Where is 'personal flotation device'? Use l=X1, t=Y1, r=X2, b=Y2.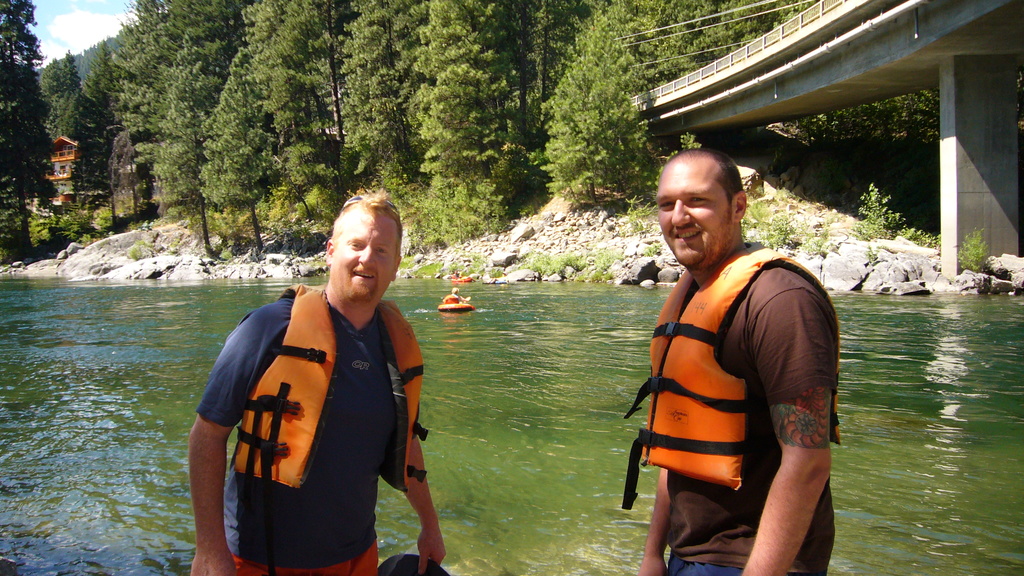
l=617, t=237, r=847, b=513.
